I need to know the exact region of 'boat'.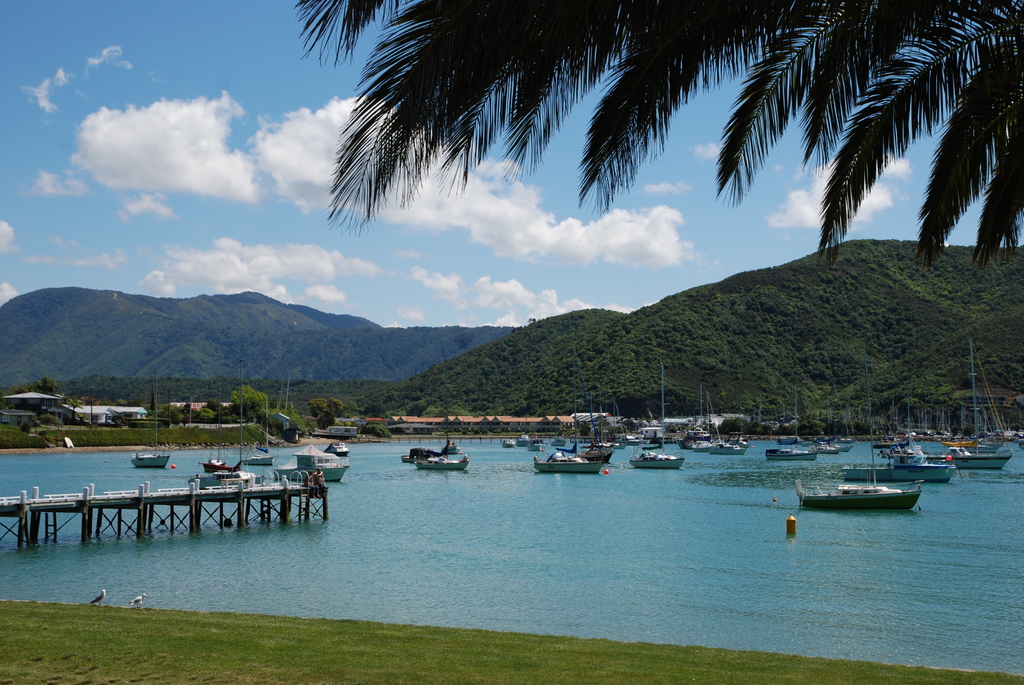
Region: BBox(399, 443, 441, 466).
